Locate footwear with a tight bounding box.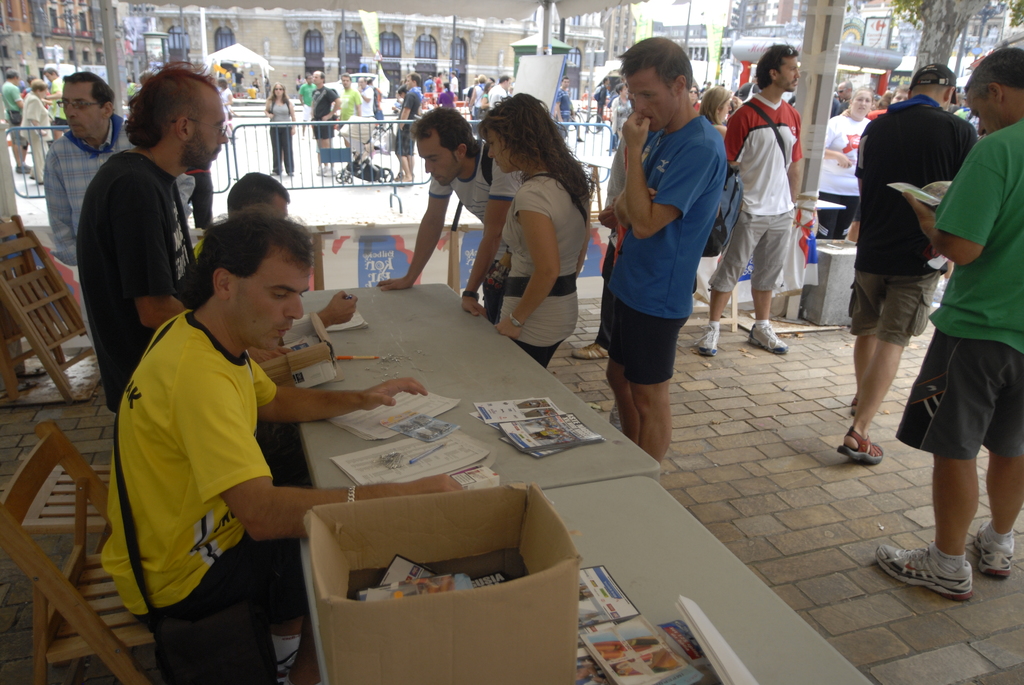
rect(974, 516, 1016, 577).
